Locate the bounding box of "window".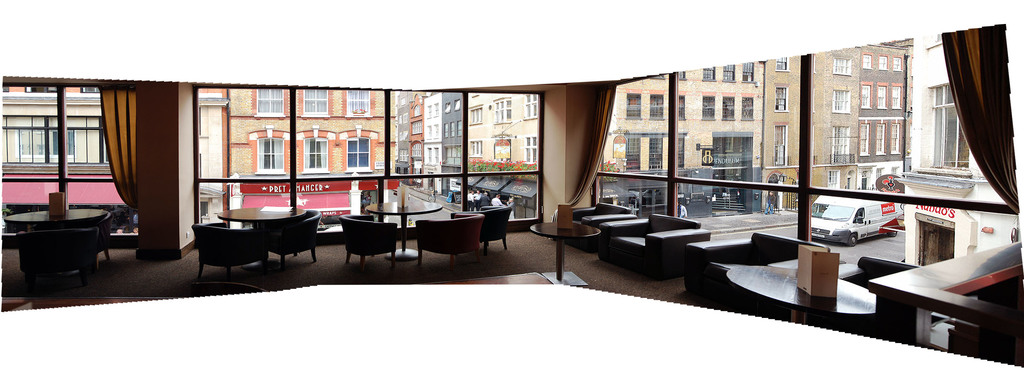
Bounding box: bbox=(445, 147, 461, 165).
